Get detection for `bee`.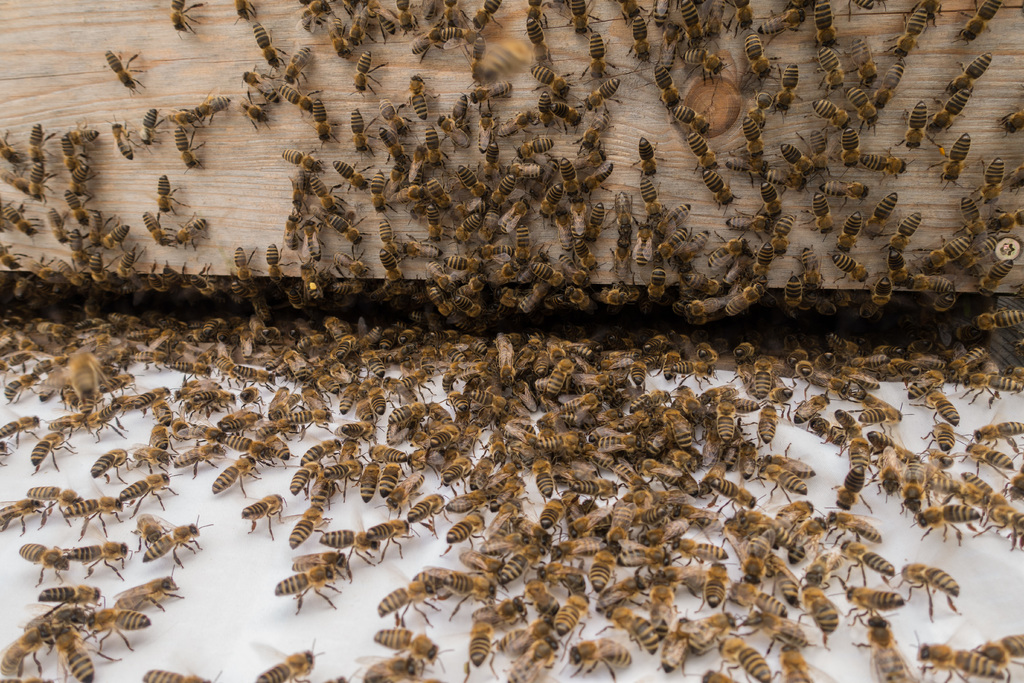
Detection: <bbox>693, 125, 721, 168</bbox>.
